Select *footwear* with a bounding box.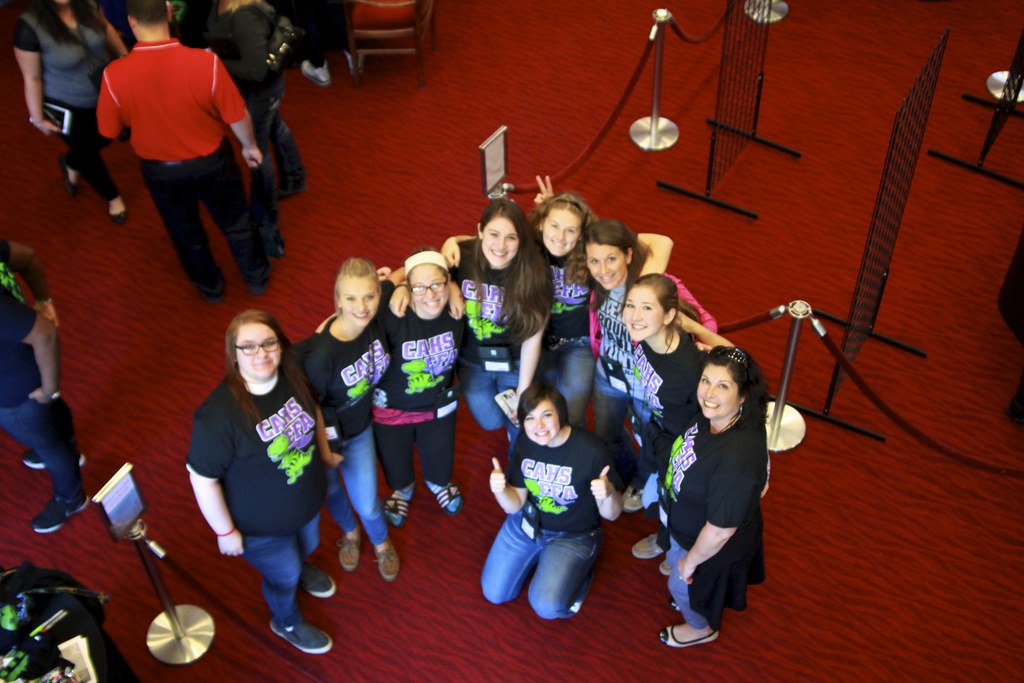
bbox=(106, 209, 127, 224).
